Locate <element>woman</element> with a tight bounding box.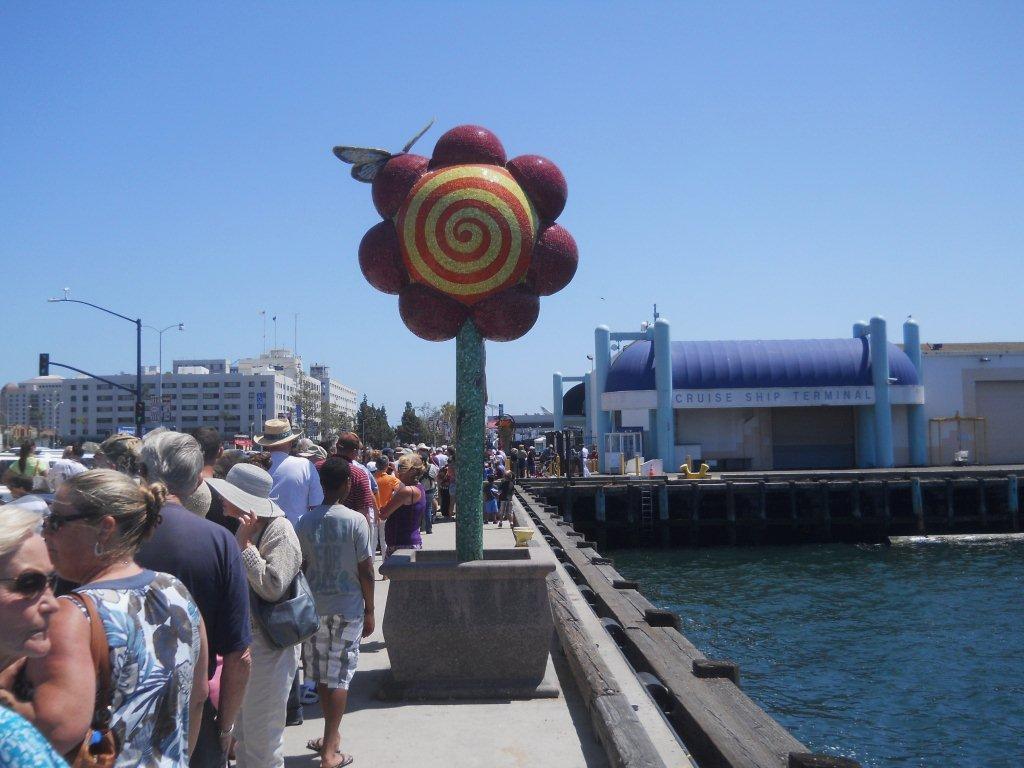
box(15, 470, 203, 767).
